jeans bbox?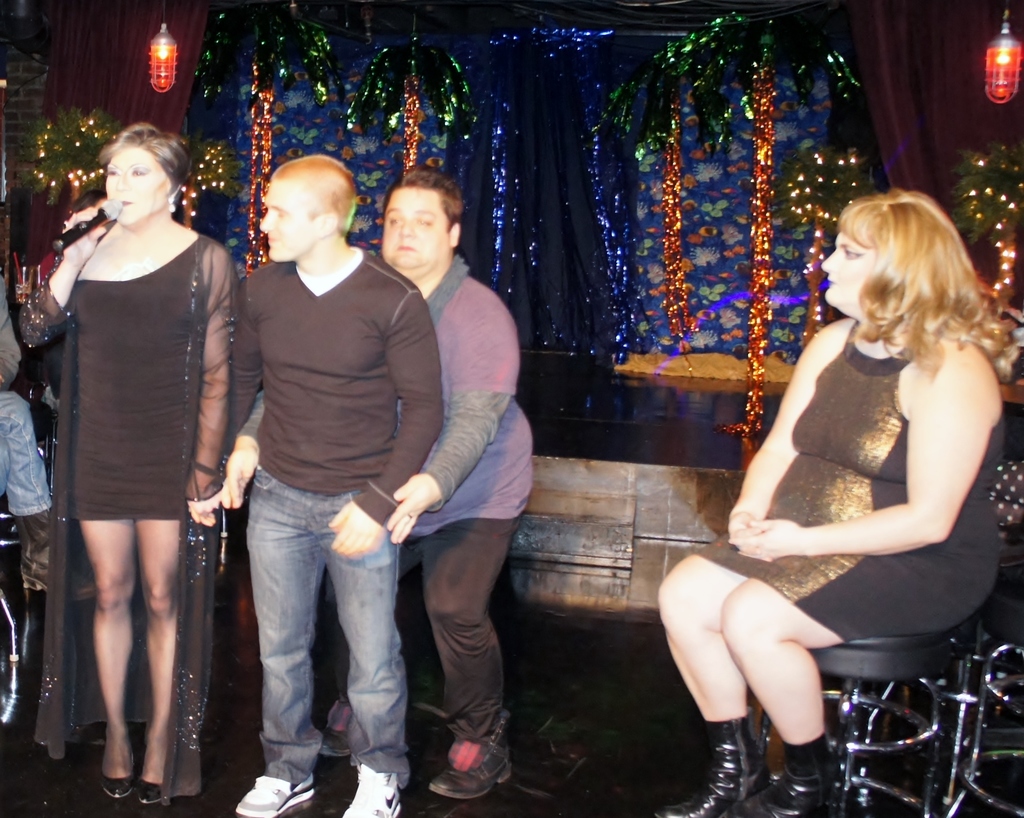
crop(0, 385, 56, 533)
